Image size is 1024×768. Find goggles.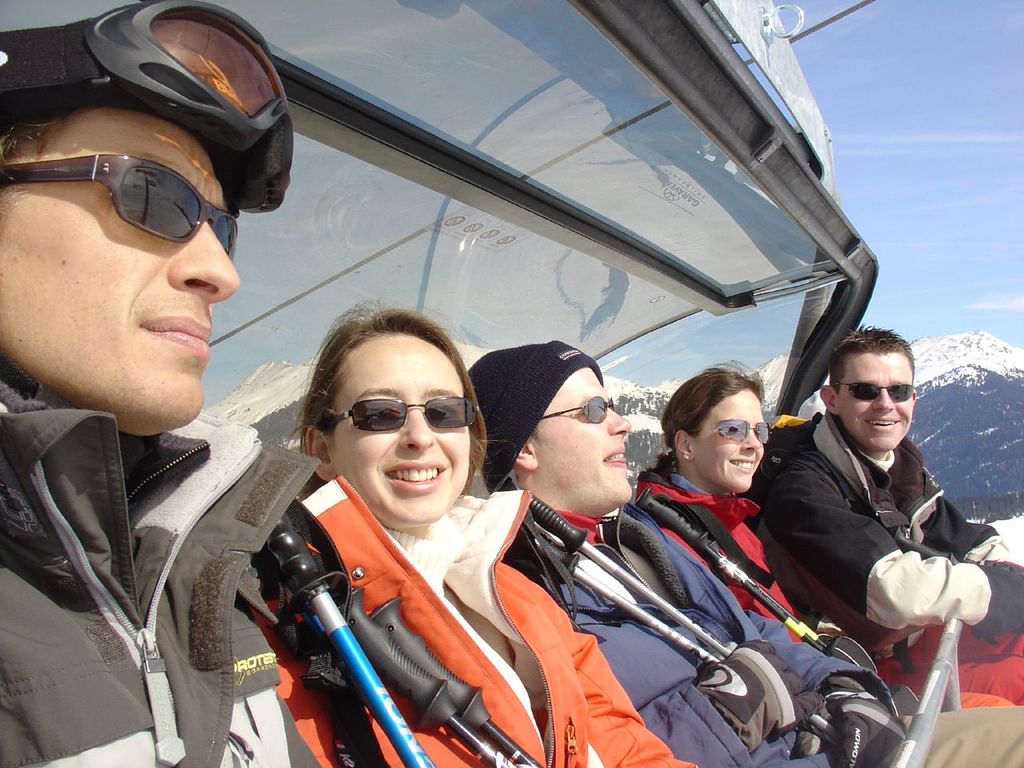
<region>686, 413, 775, 447</region>.
